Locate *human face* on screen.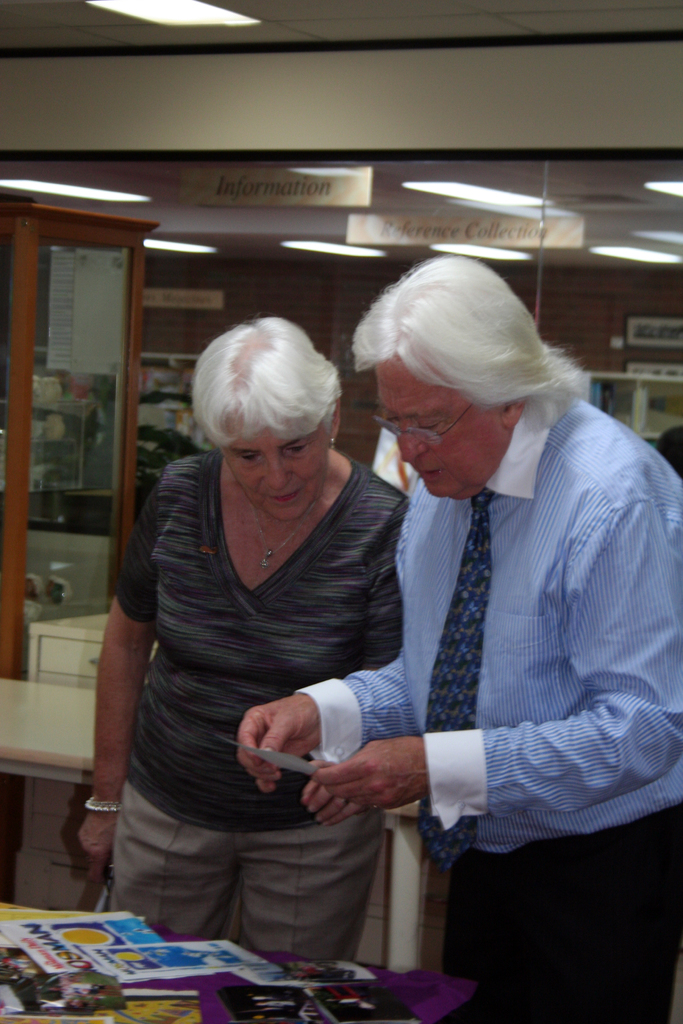
On screen at bbox(379, 359, 499, 497).
